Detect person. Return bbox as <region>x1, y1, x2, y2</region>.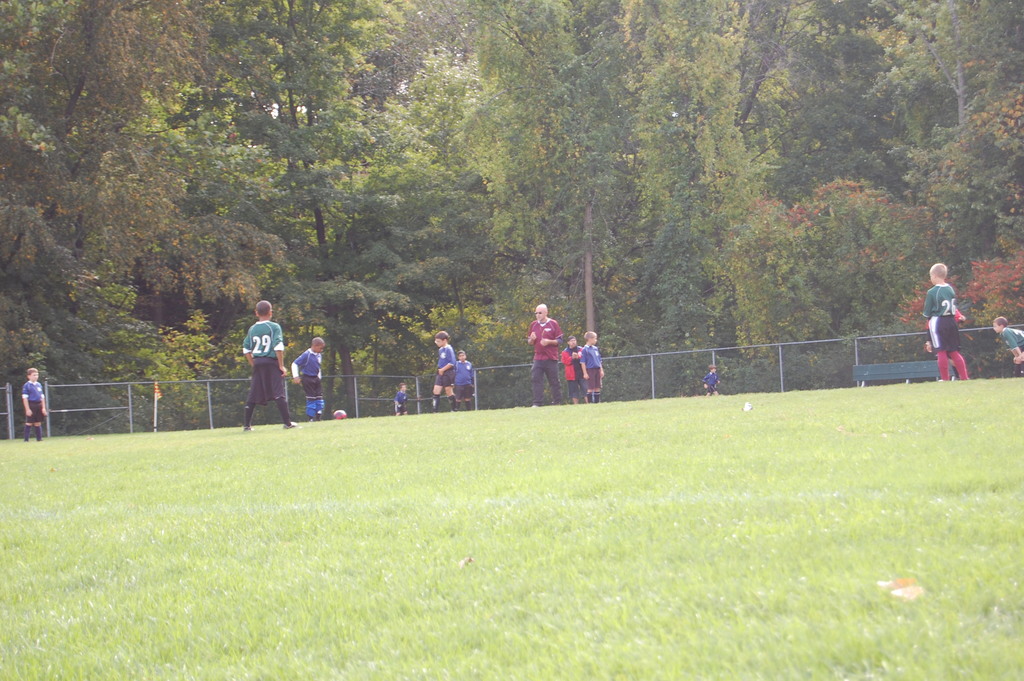
<region>704, 367, 726, 392</region>.
